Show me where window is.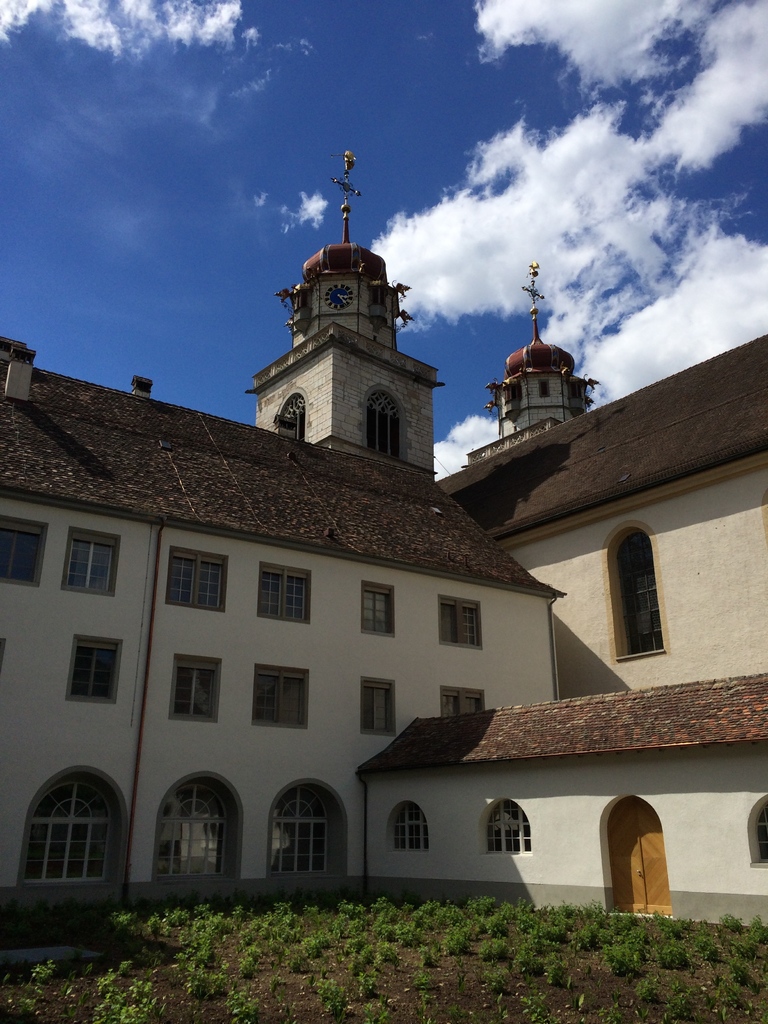
window is at box(265, 772, 348, 876).
